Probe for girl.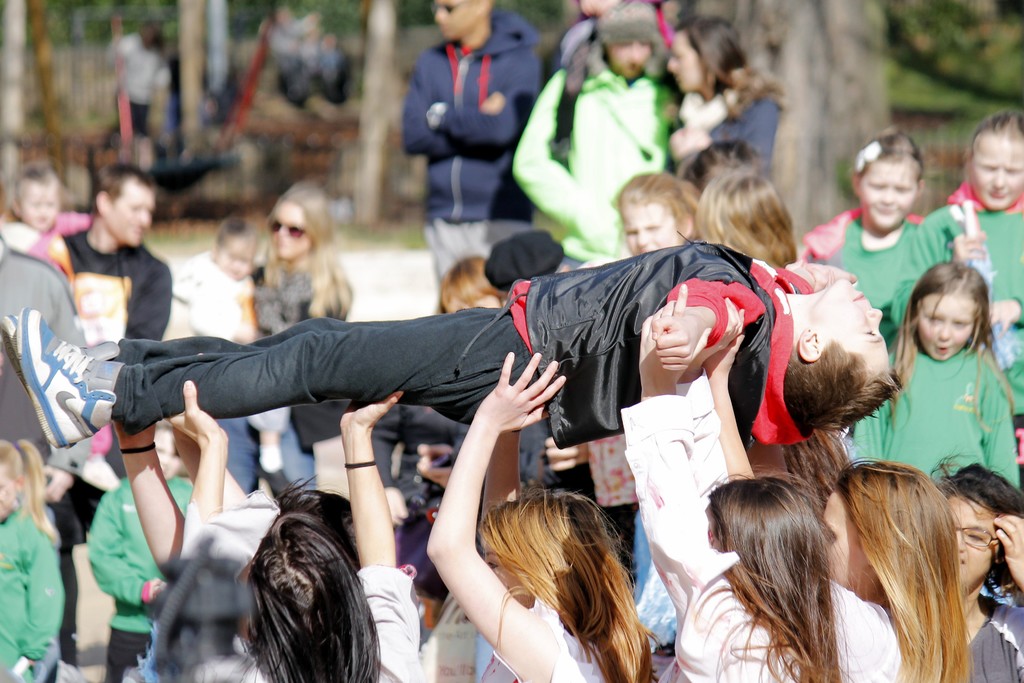
Probe result: l=924, t=108, r=1023, b=388.
